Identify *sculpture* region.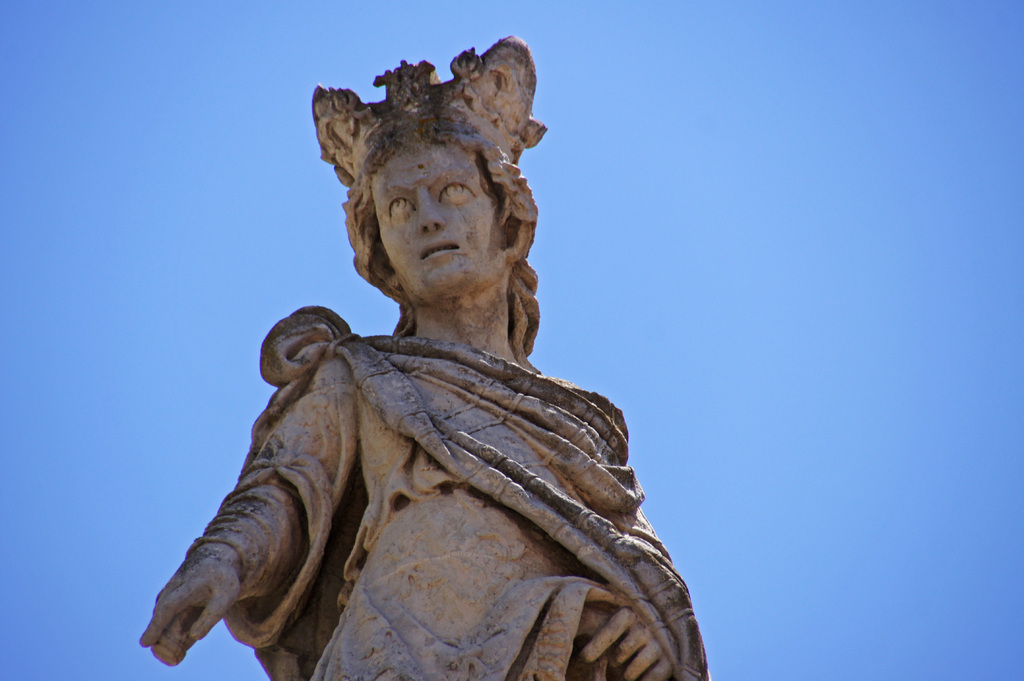
Region: (135,36,705,680).
